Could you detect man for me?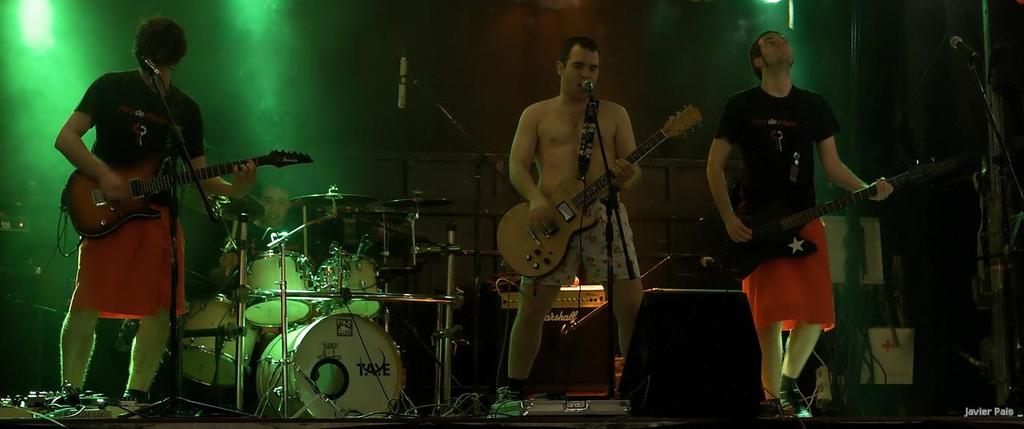
Detection result: x1=55 y1=22 x2=258 y2=424.
